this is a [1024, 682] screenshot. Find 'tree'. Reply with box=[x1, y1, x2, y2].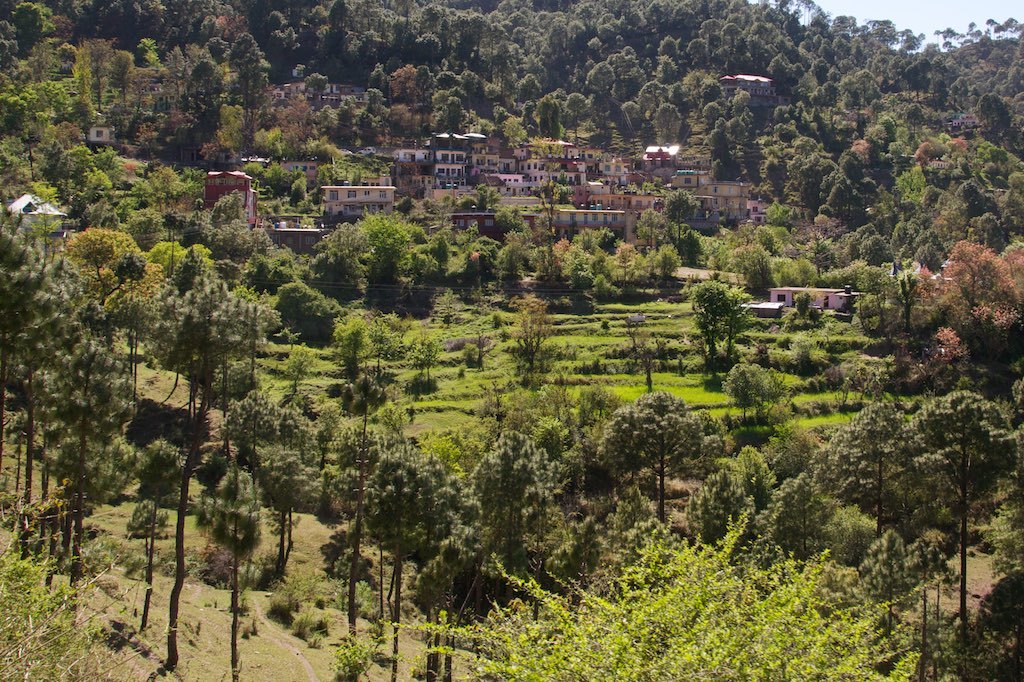
box=[328, 313, 377, 374].
